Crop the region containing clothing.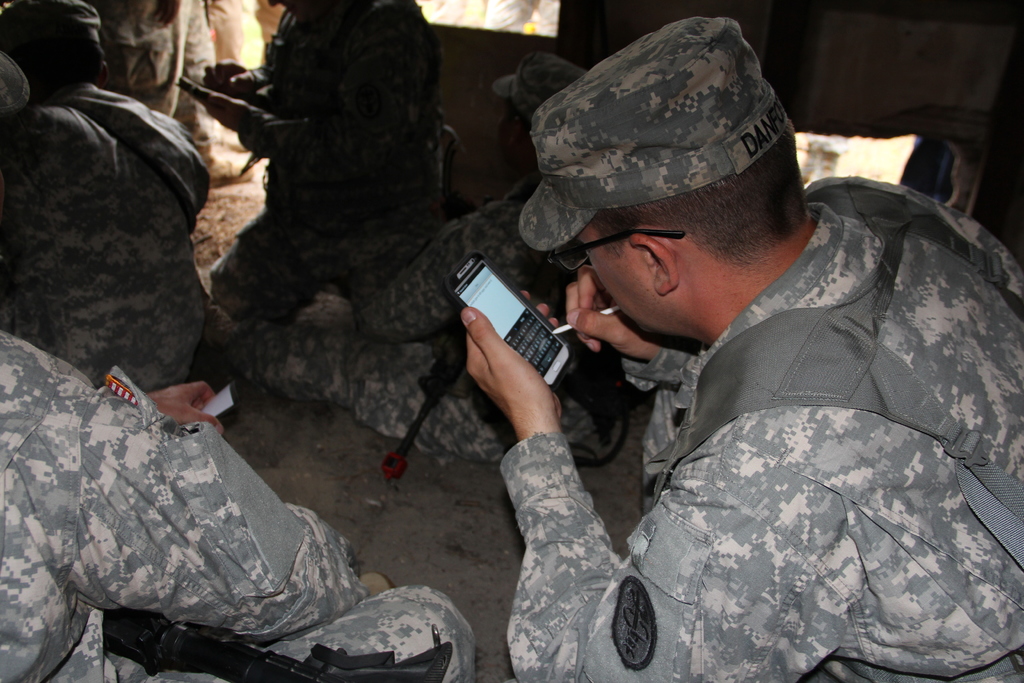
Crop region: [498, 184, 1023, 680].
